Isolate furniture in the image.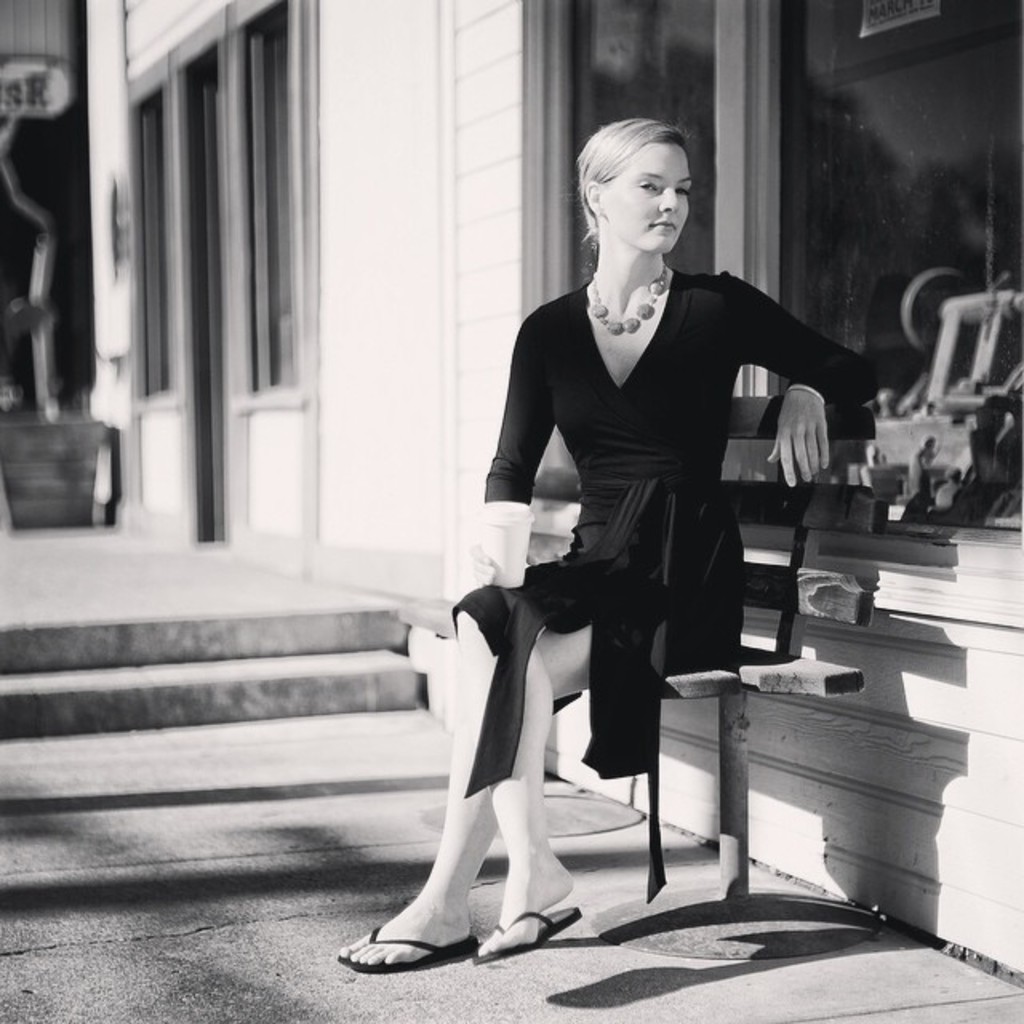
Isolated region: Rect(390, 394, 893, 957).
